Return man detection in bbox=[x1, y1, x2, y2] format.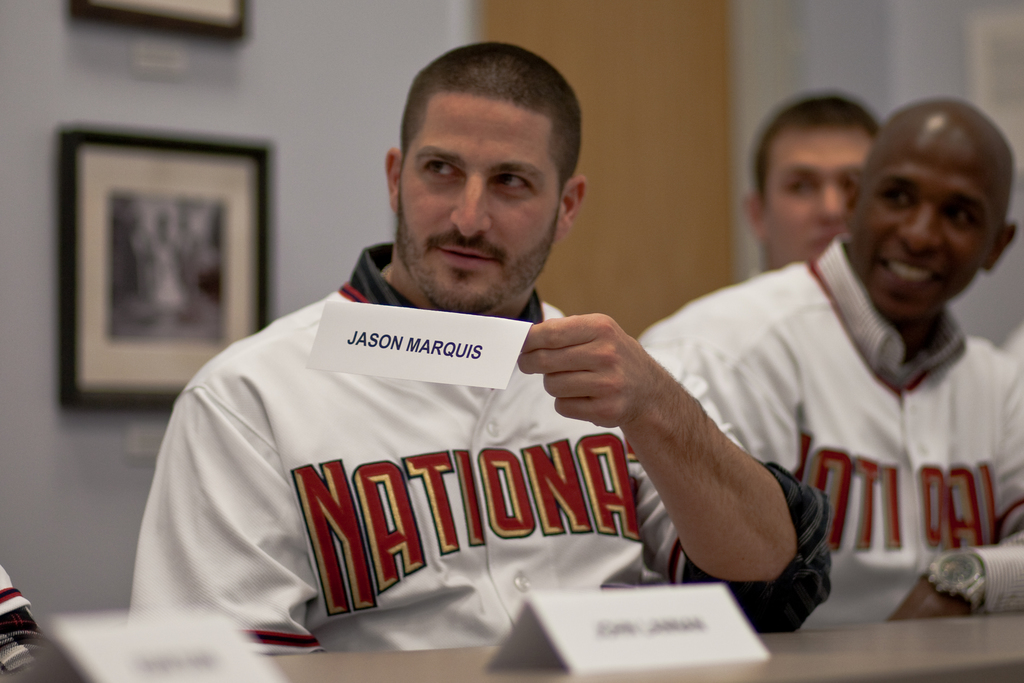
bbox=[129, 45, 843, 661].
